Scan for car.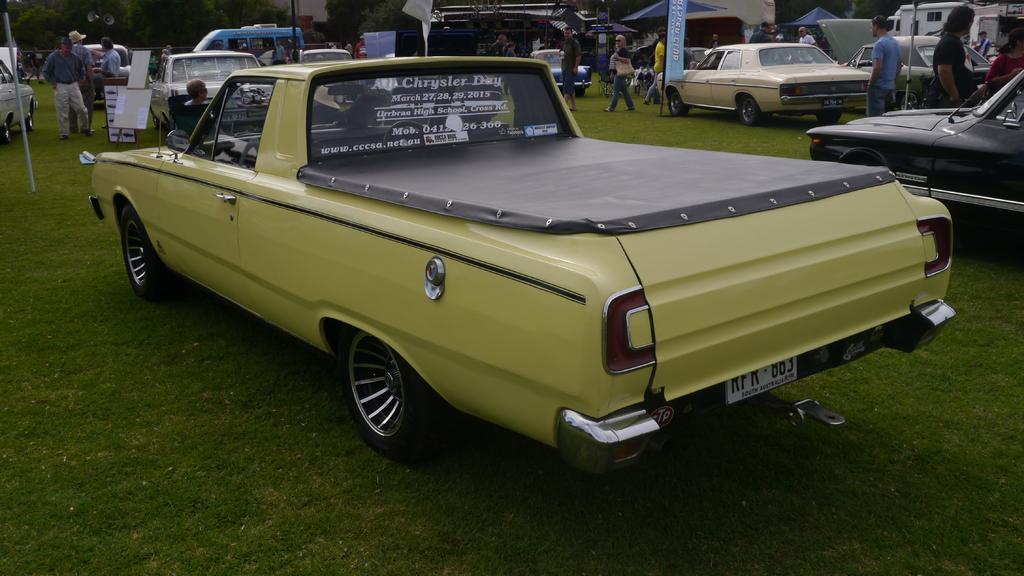
Scan result: 92, 67, 969, 470.
